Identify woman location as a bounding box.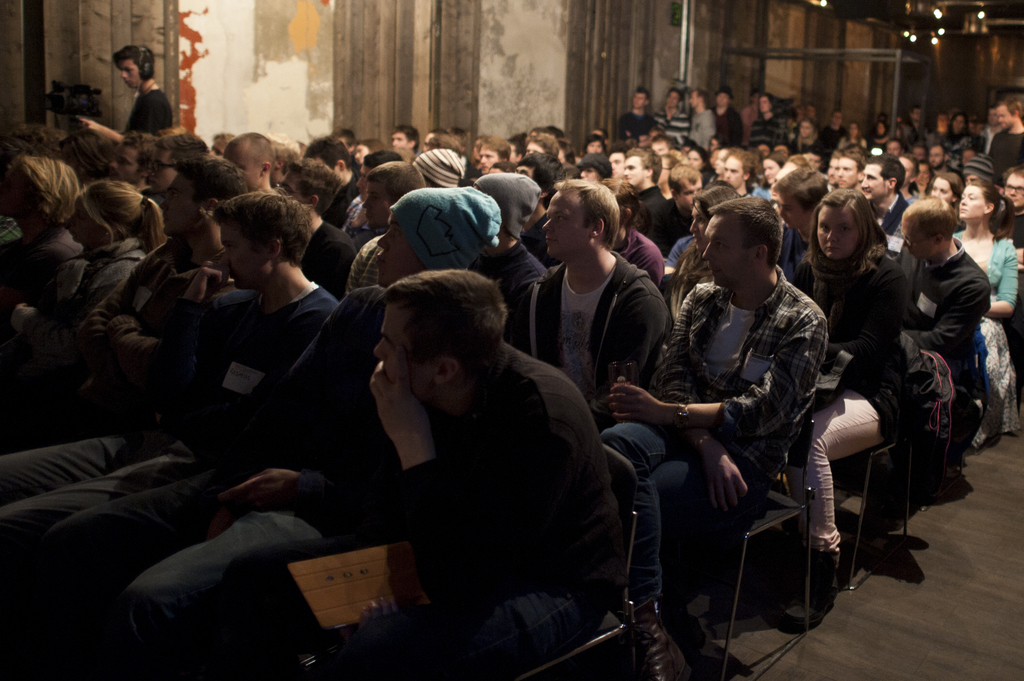
<box>943,170,1021,451</box>.
